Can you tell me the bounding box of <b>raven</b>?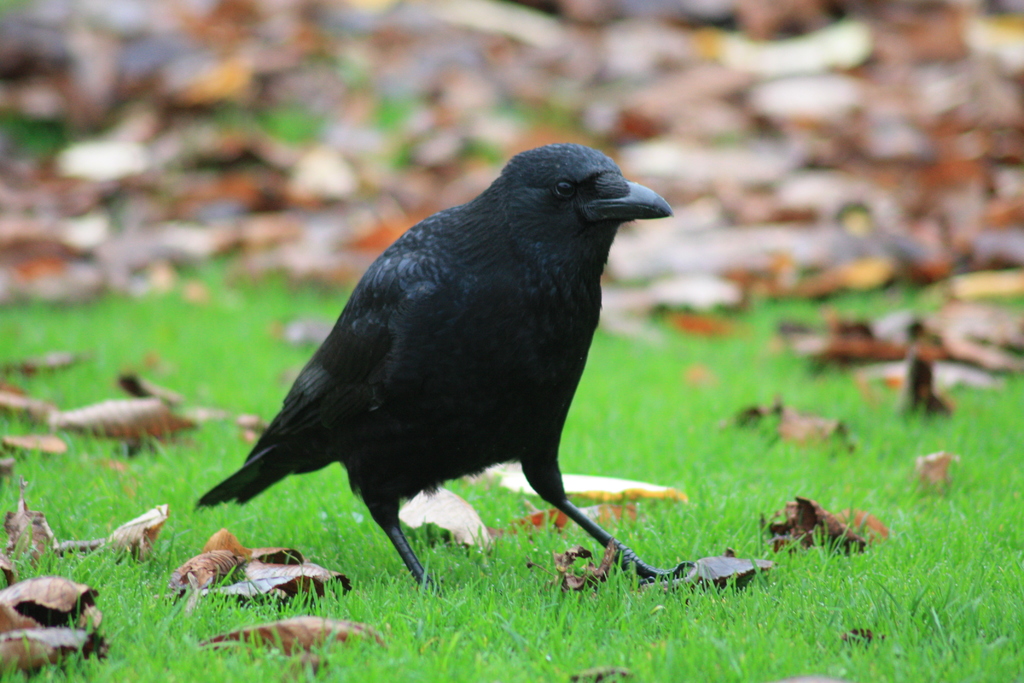
<box>194,143,670,580</box>.
